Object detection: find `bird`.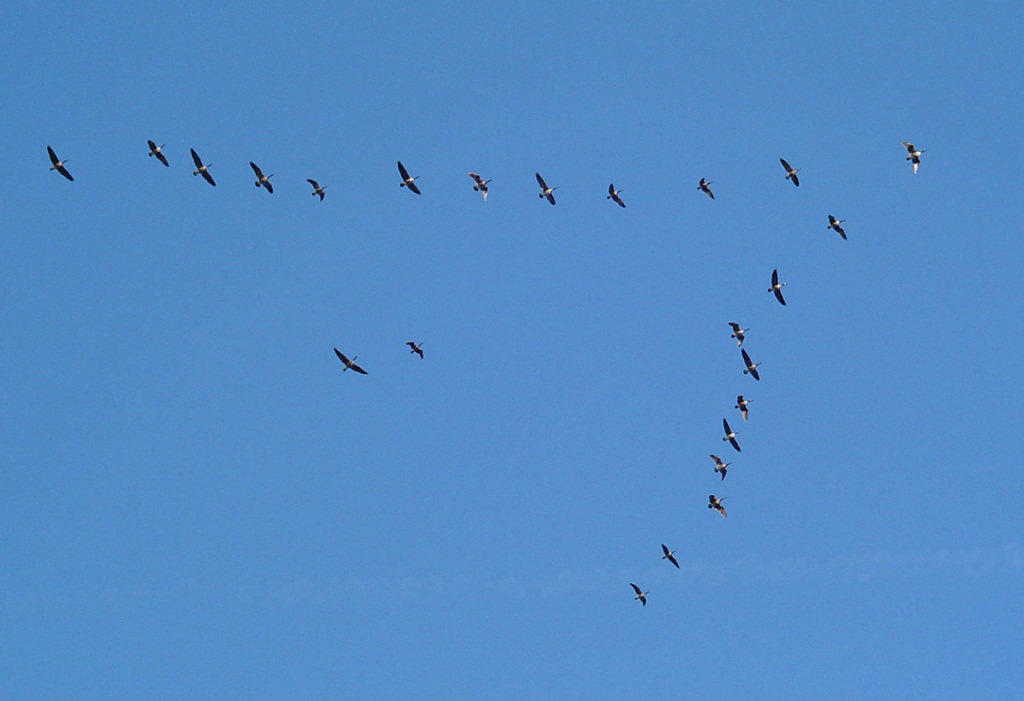
BBox(634, 583, 653, 602).
